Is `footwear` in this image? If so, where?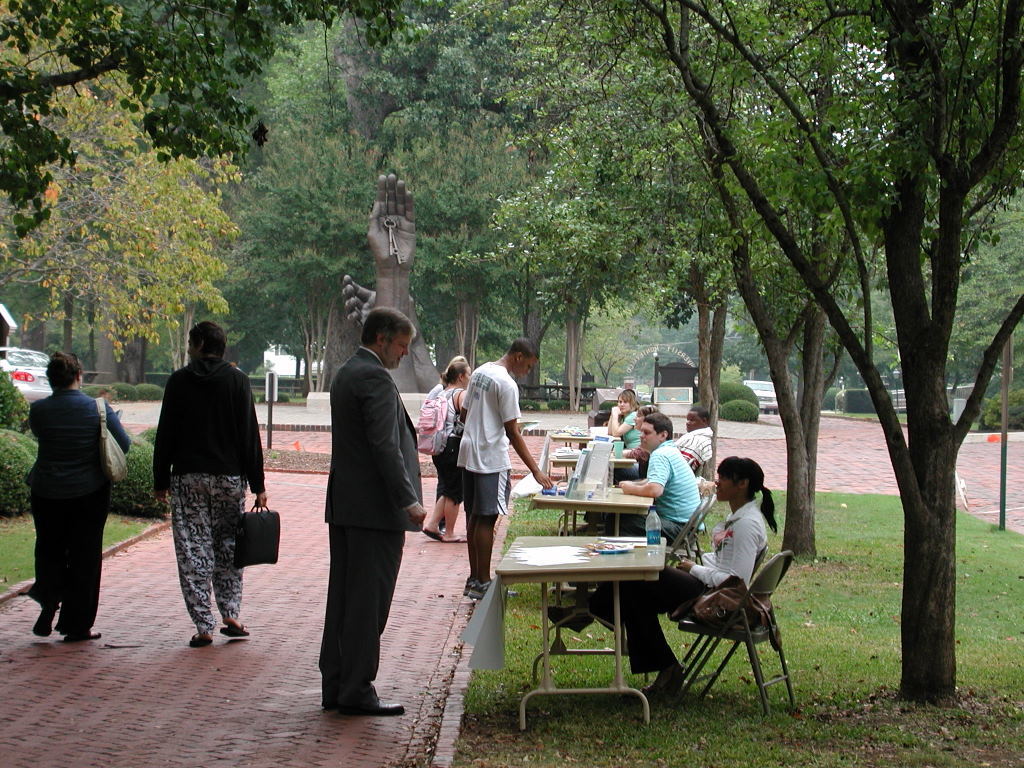
Yes, at BBox(192, 631, 216, 648).
